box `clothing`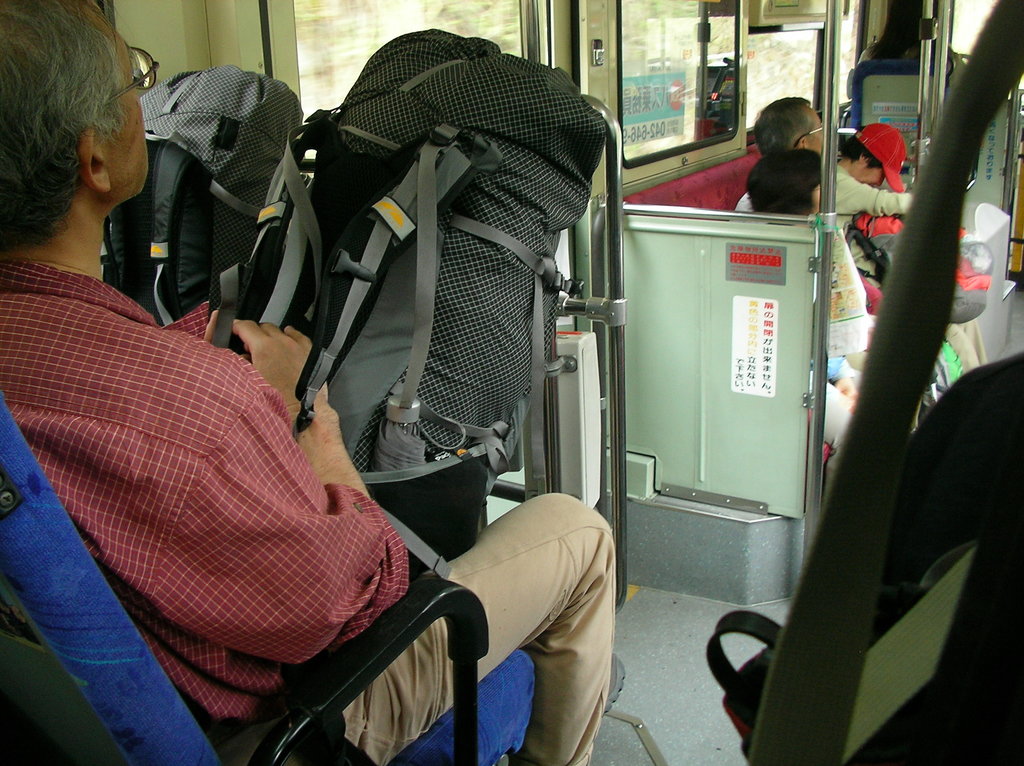
rect(0, 193, 416, 728)
